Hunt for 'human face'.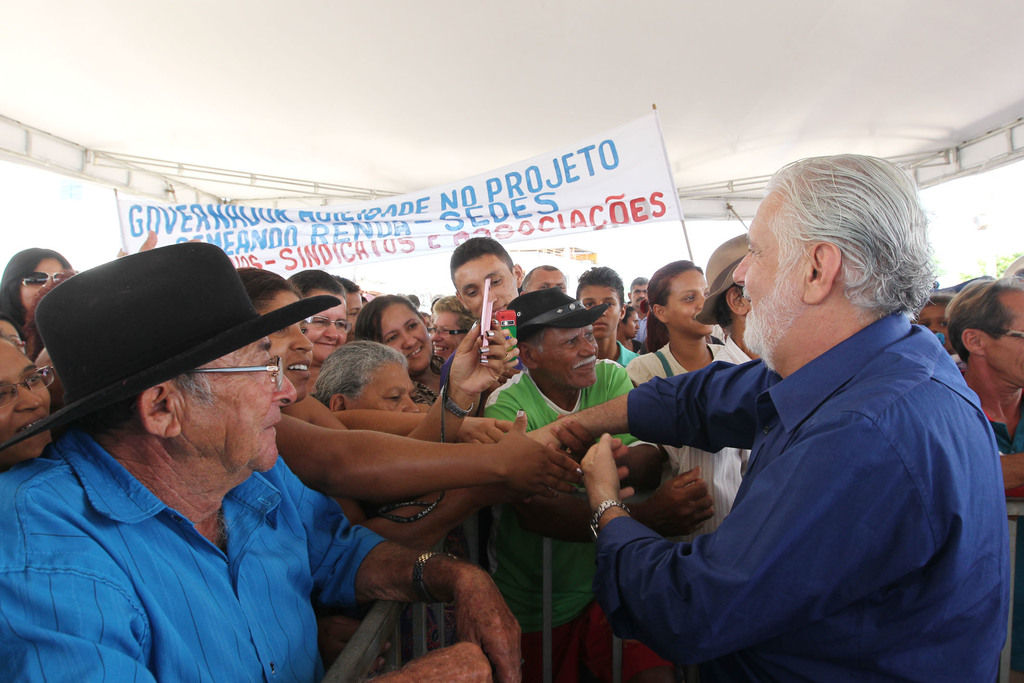
Hunted down at Rect(13, 257, 70, 315).
